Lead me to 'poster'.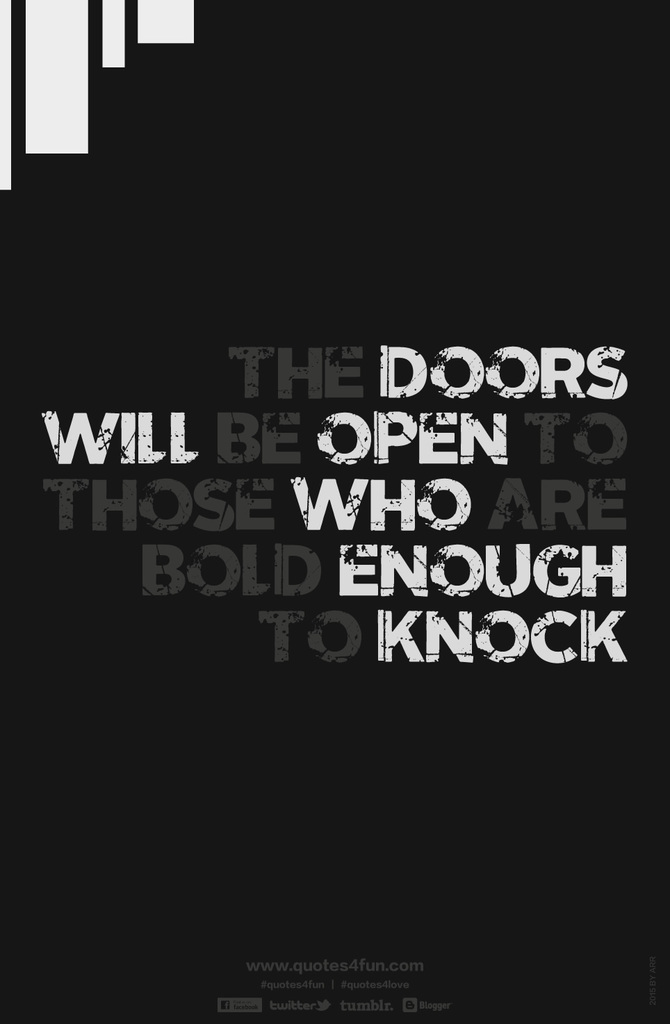
Lead to [0,0,669,1023].
